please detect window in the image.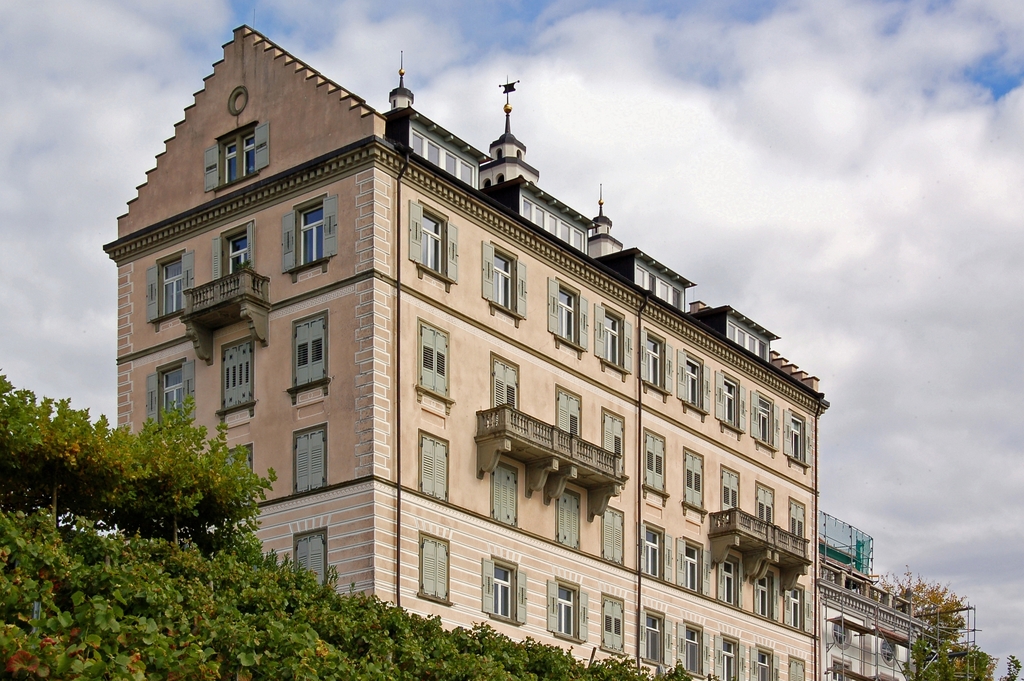
detection(147, 249, 195, 325).
